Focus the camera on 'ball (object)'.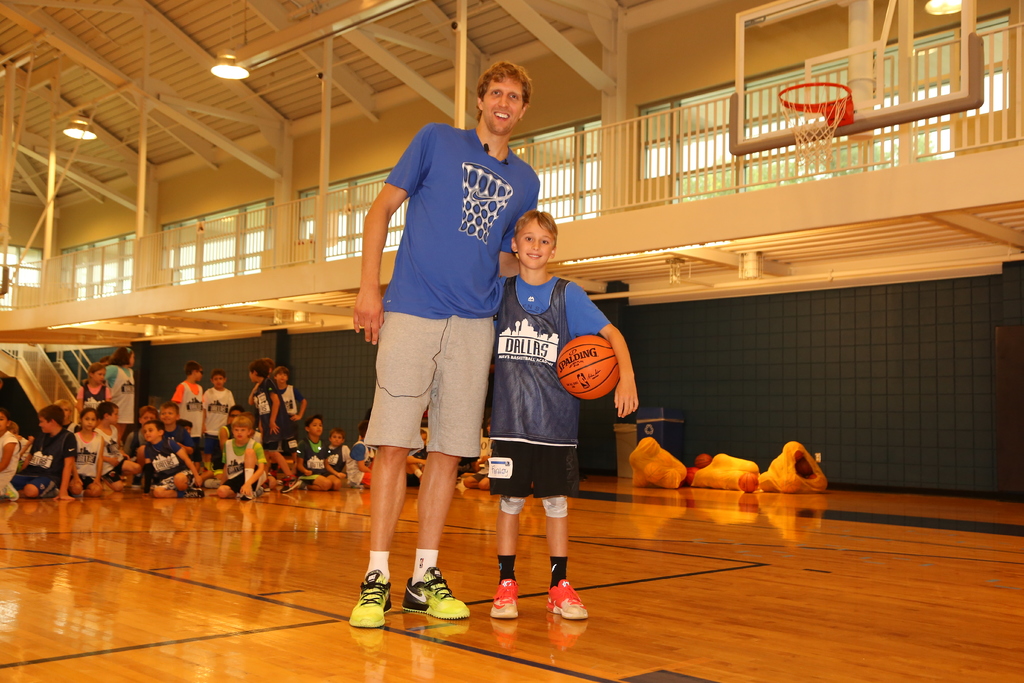
Focus region: [553,334,621,398].
